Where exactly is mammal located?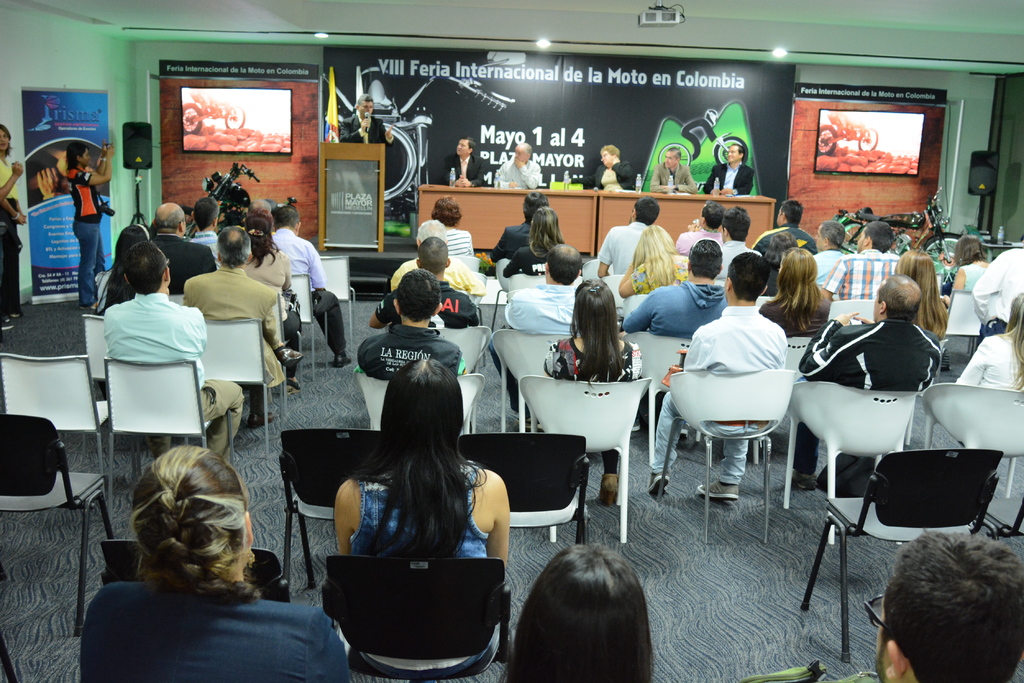
Its bounding box is [64, 143, 114, 309].
